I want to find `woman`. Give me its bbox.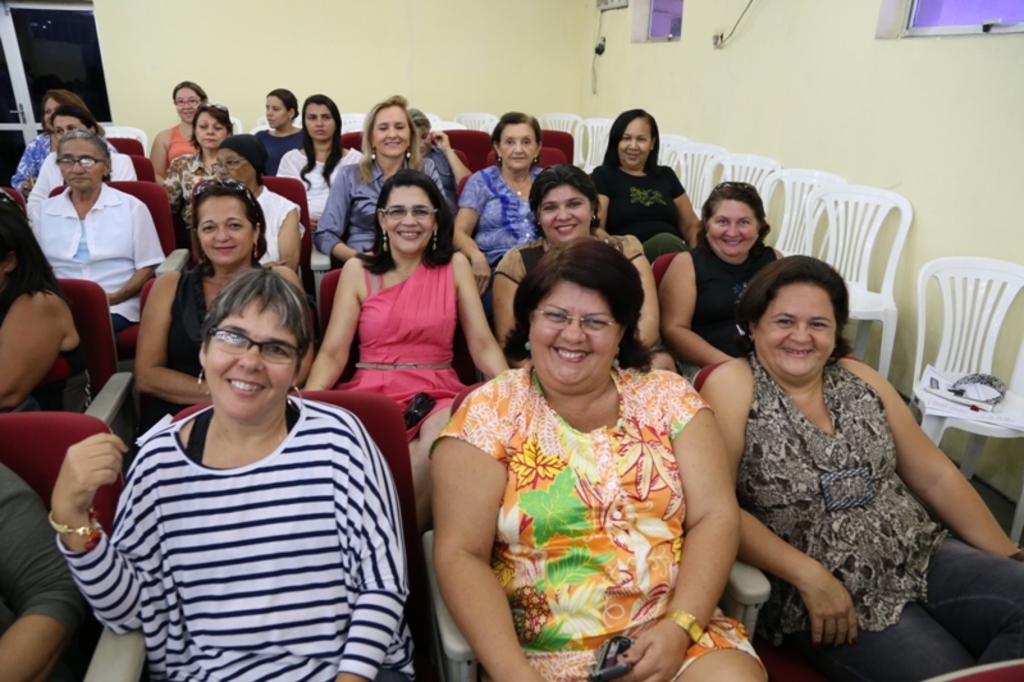
{"x1": 692, "y1": 251, "x2": 1023, "y2": 681}.
